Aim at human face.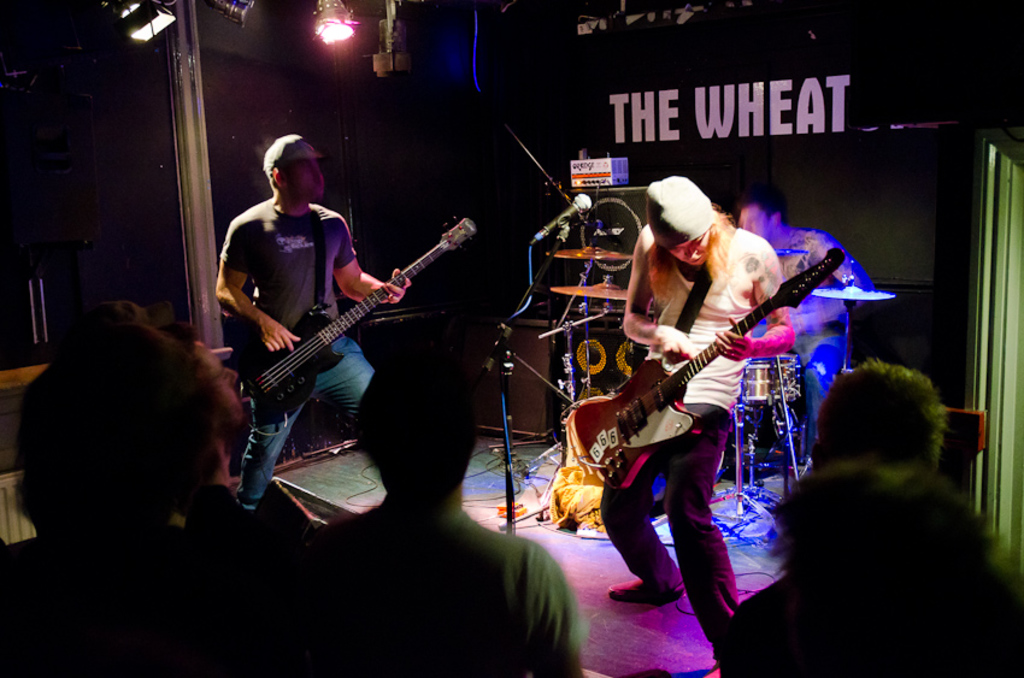
Aimed at BBox(283, 158, 323, 199).
